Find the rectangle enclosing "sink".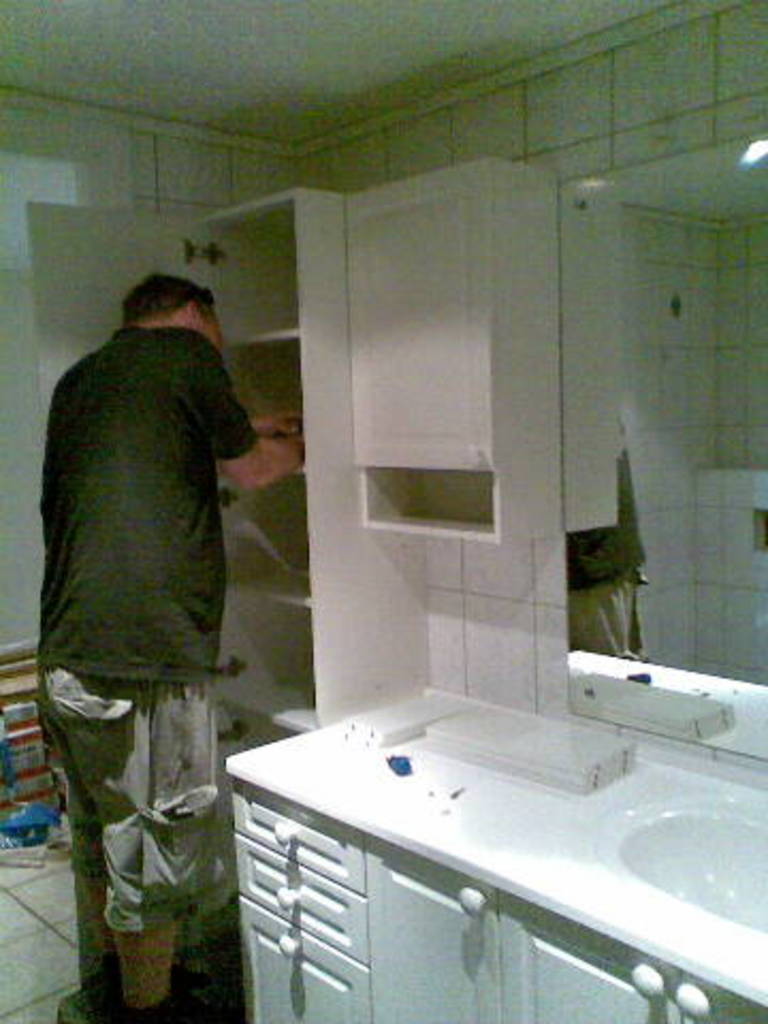
<bbox>597, 794, 766, 934</bbox>.
